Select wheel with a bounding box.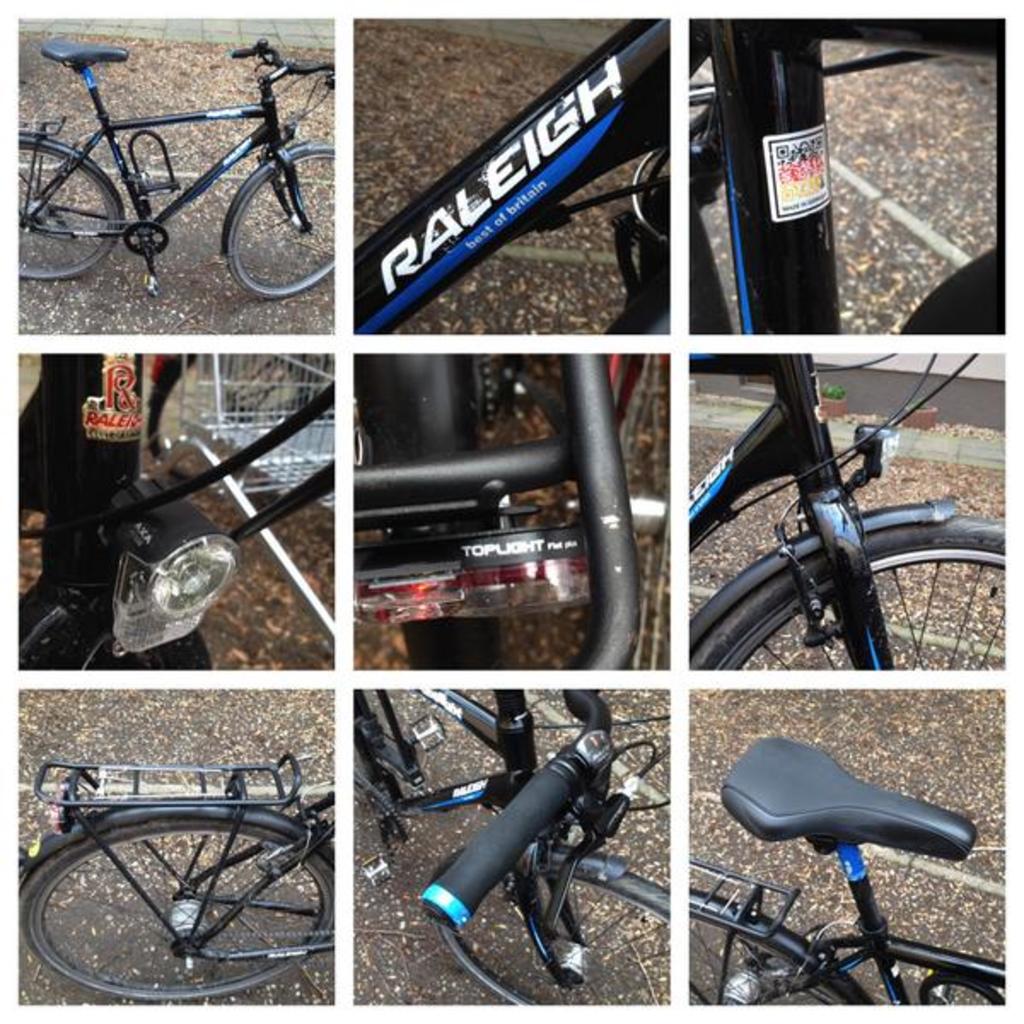
pyautogui.locateOnScreen(399, 620, 509, 678).
